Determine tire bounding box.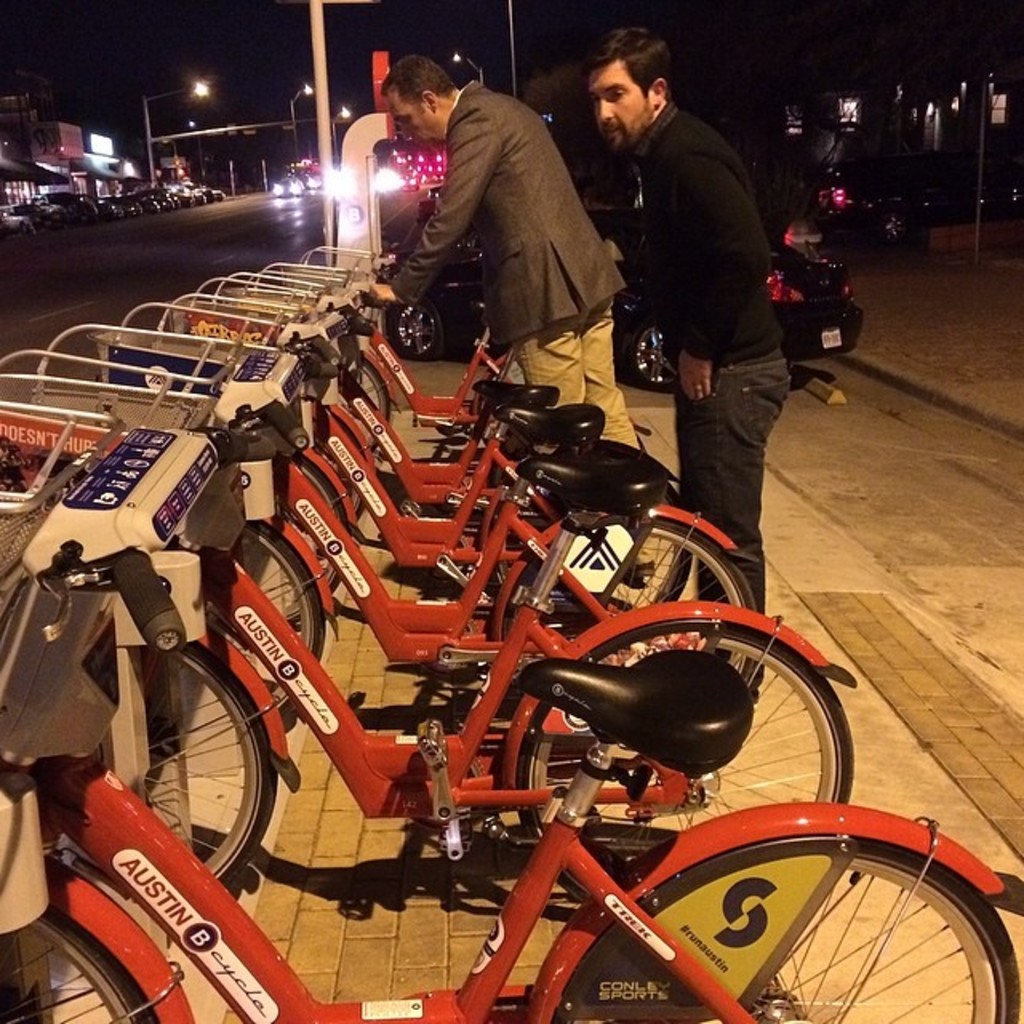
Determined: (515,614,848,899).
